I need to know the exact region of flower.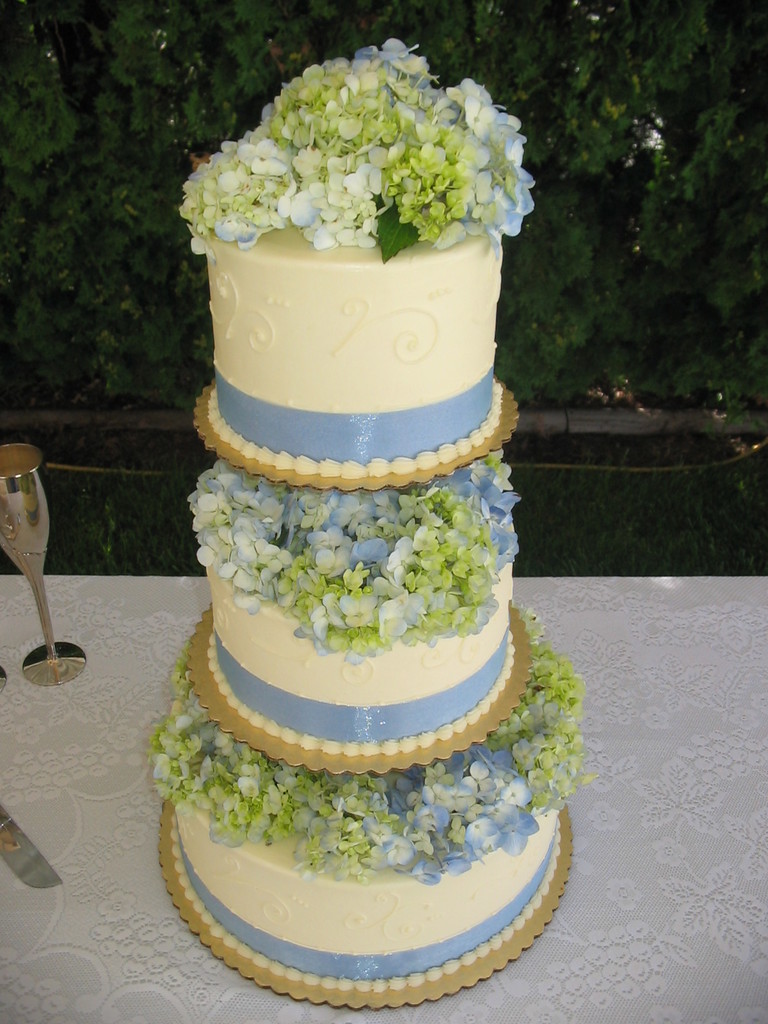
Region: (x1=376, y1=826, x2=413, y2=859).
